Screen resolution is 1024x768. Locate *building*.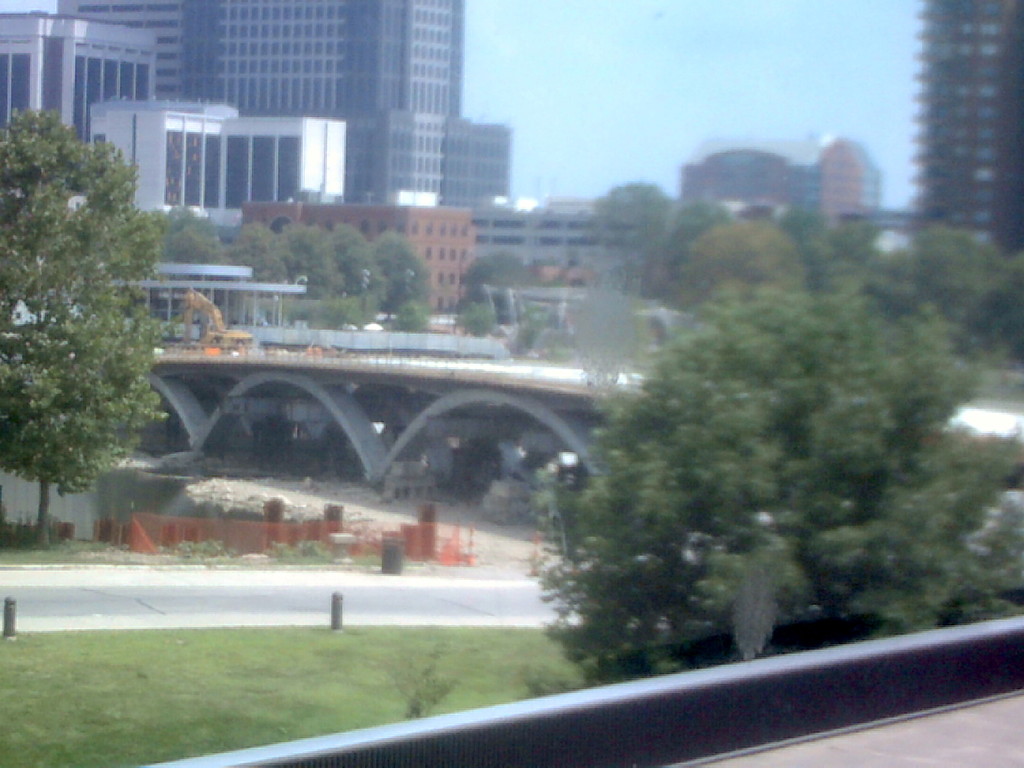
box(679, 140, 874, 213).
